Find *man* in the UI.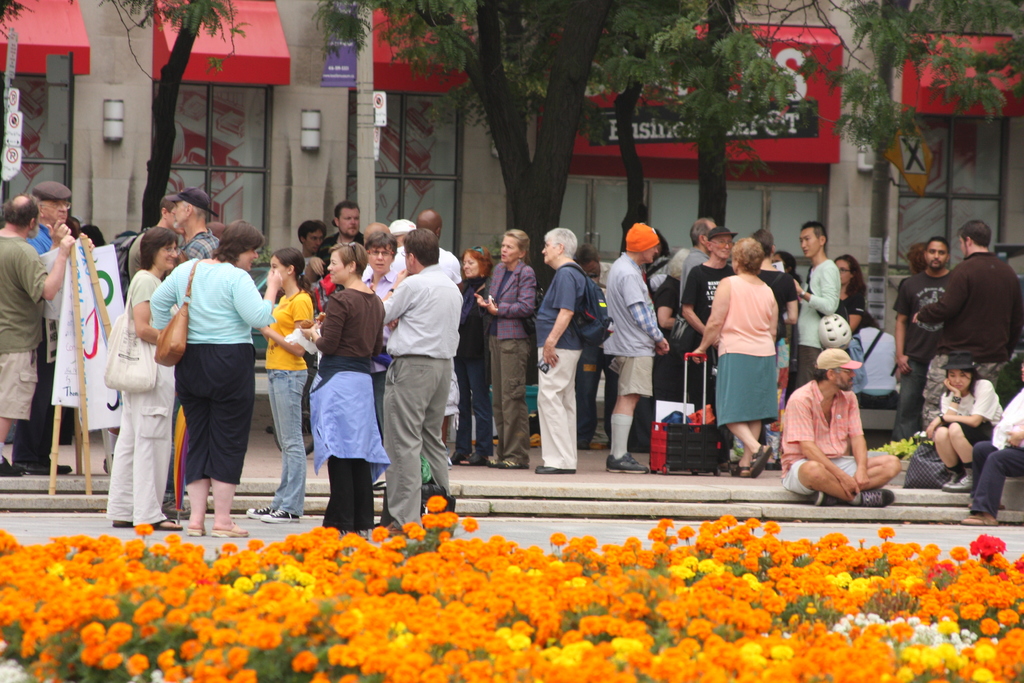
UI element at 0 191 77 473.
